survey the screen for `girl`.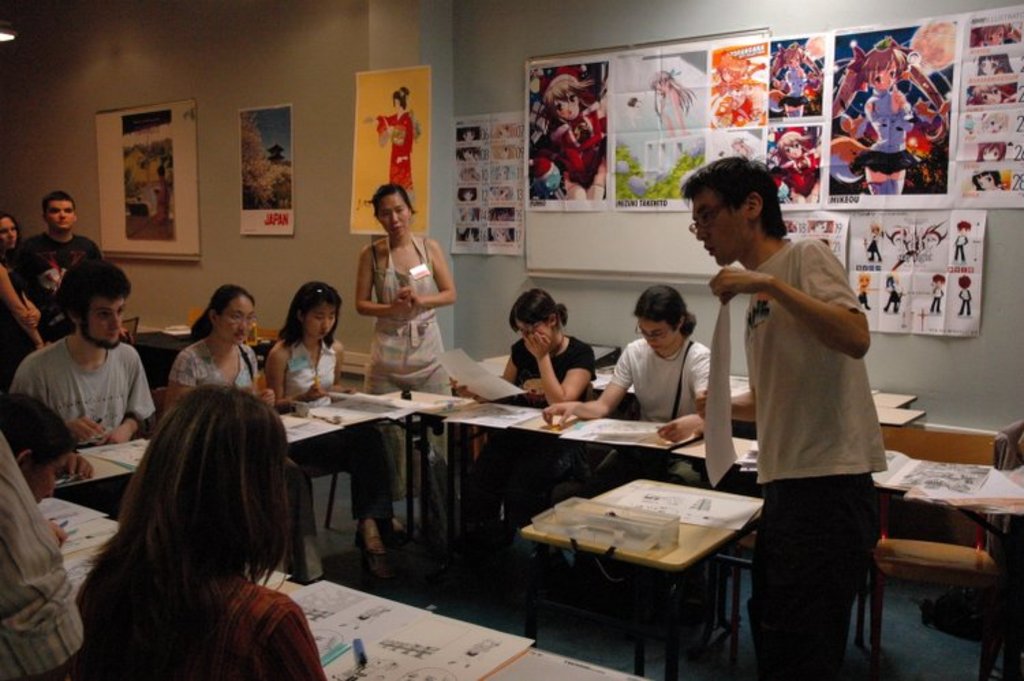
Survey found: <bbox>541, 284, 724, 448</bbox>.
